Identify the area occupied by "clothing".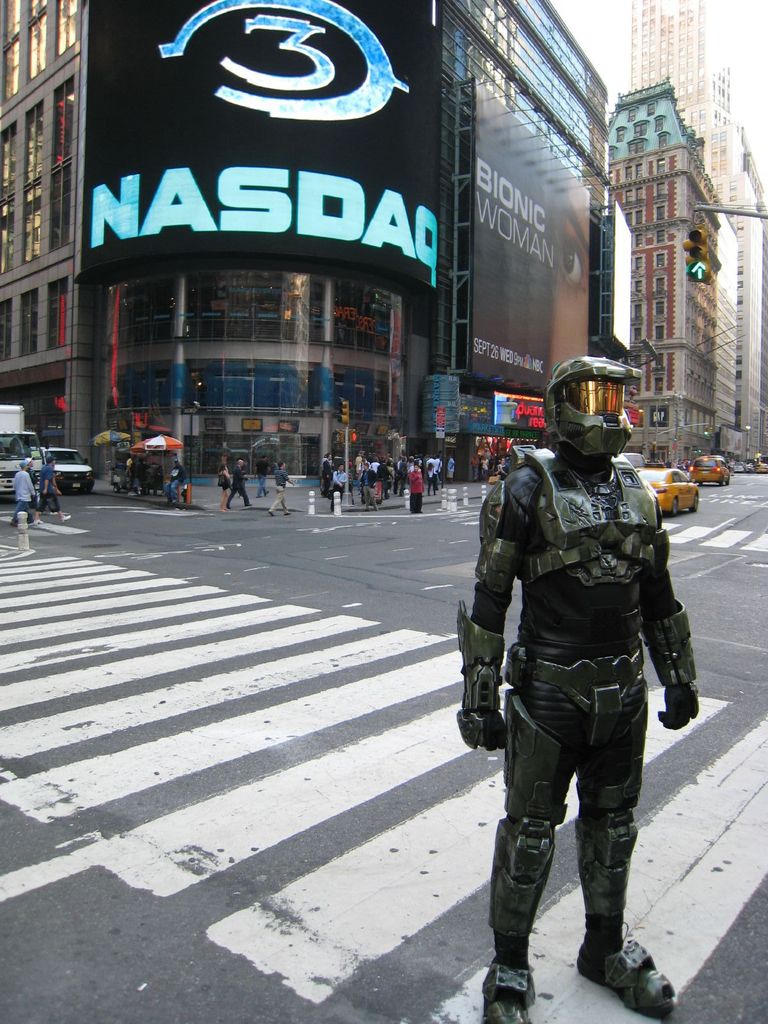
Area: locate(323, 459, 333, 488).
